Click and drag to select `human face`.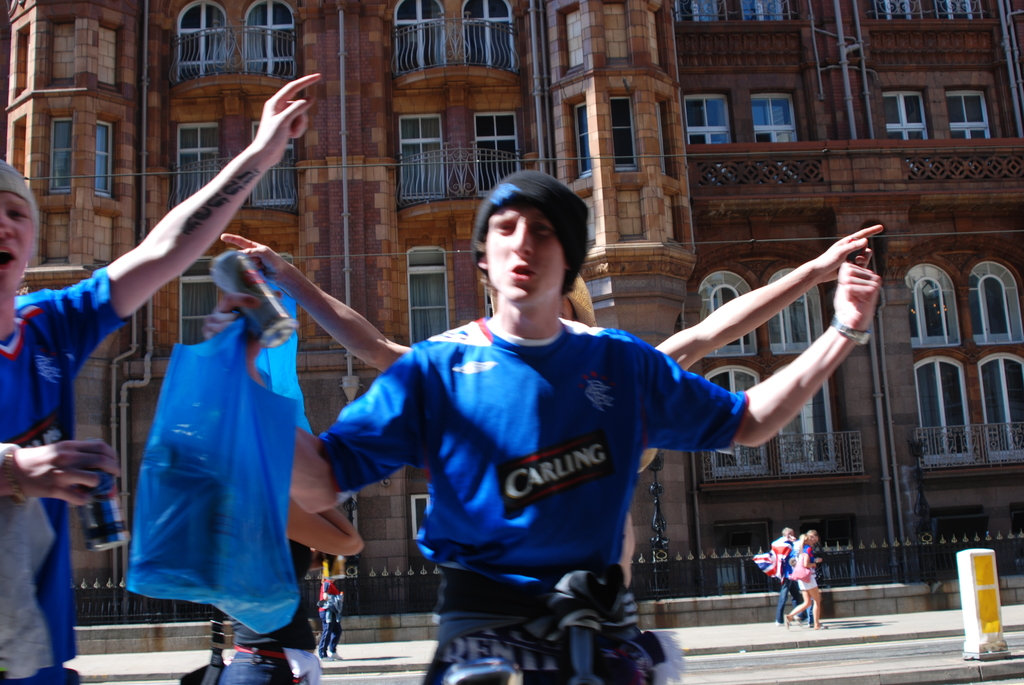
Selection: left=0, top=195, right=38, bottom=299.
